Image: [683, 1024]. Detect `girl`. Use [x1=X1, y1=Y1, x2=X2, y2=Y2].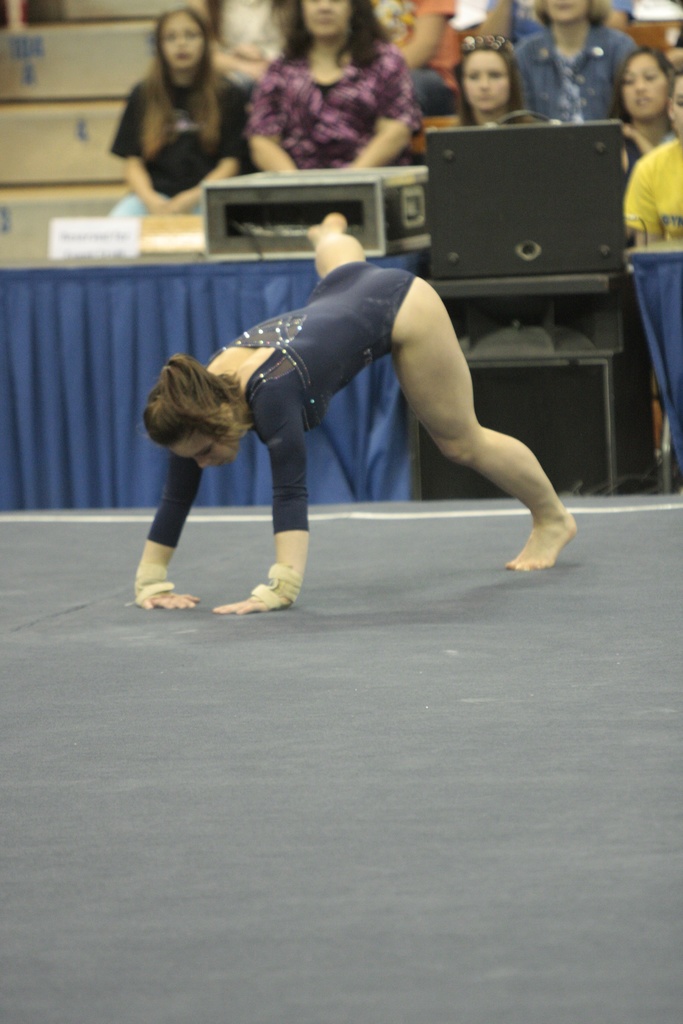
[x1=124, y1=201, x2=584, y2=632].
